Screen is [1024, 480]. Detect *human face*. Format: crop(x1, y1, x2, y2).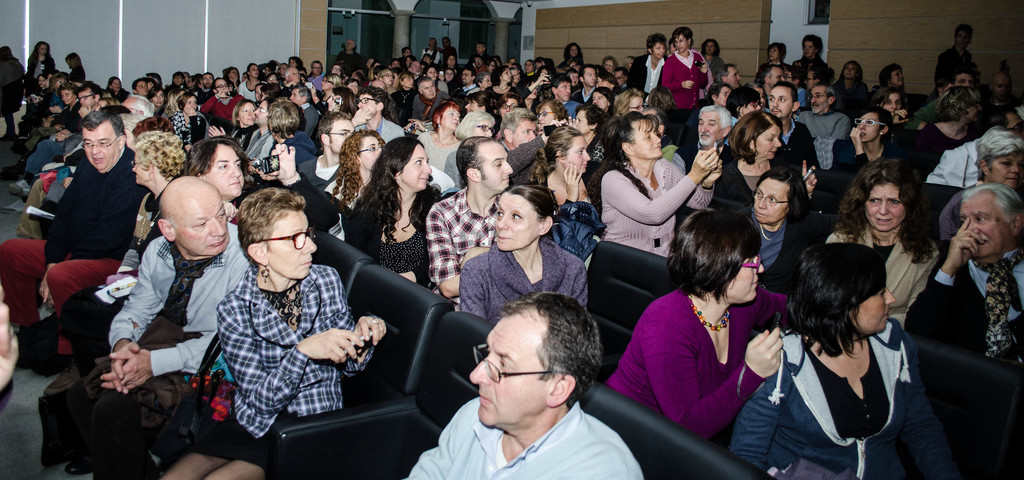
crop(785, 70, 794, 82).
